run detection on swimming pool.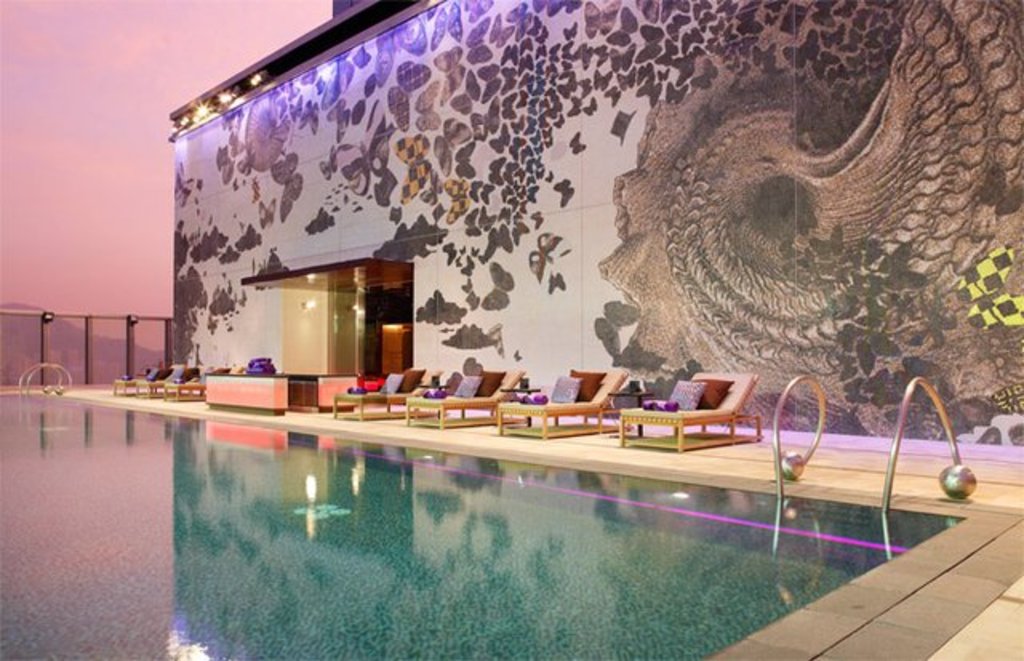
Result: rect(0, 387, 966, 659).
